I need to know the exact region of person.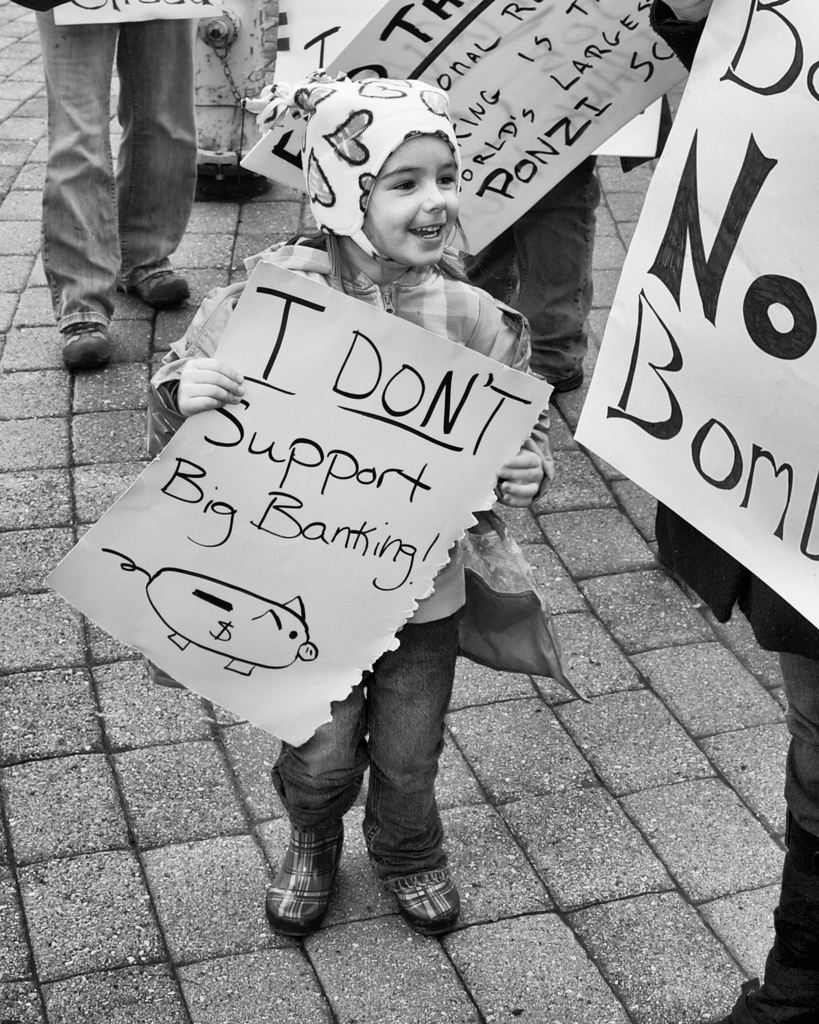
Region: bbox=[718, 609, 818, 1023].
